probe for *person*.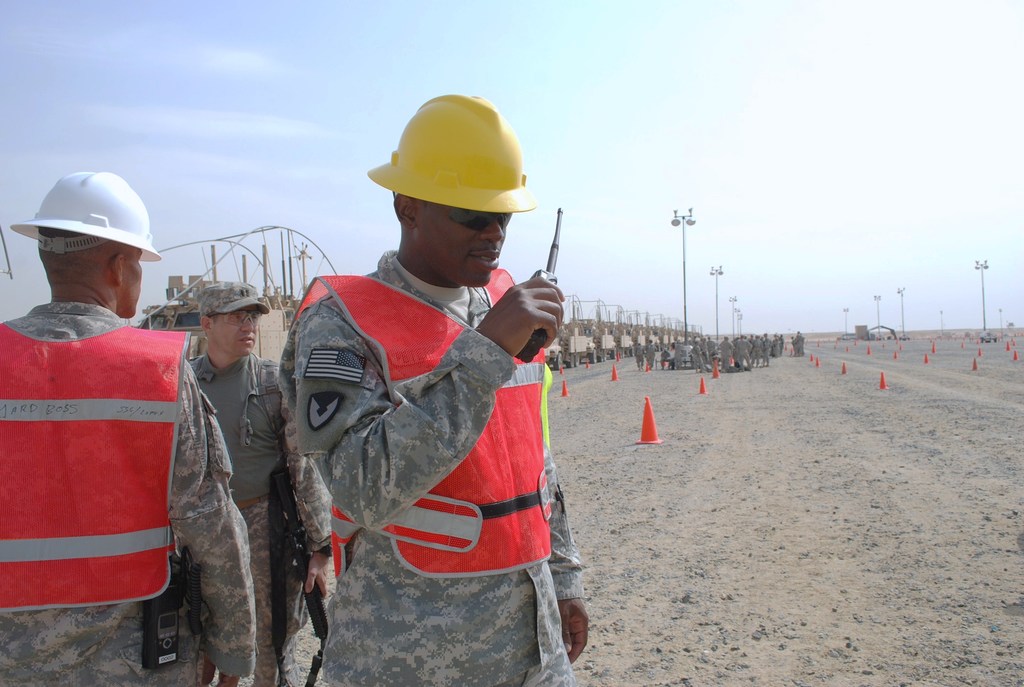
Probe result: 188,283,334,686.
